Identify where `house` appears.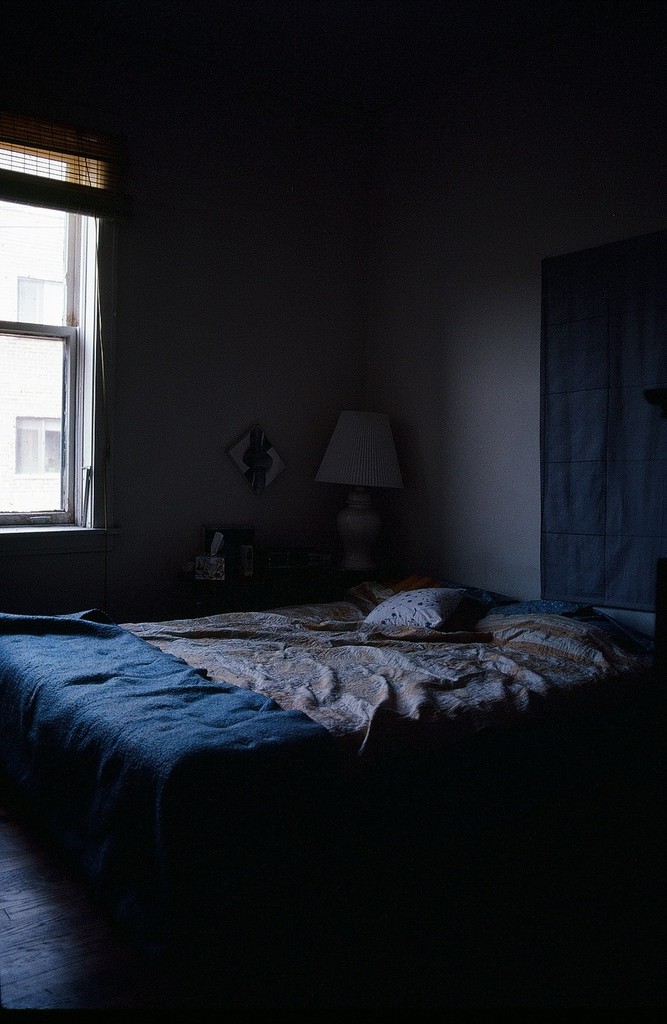
Appears at 0, 0, 666, 1023.
